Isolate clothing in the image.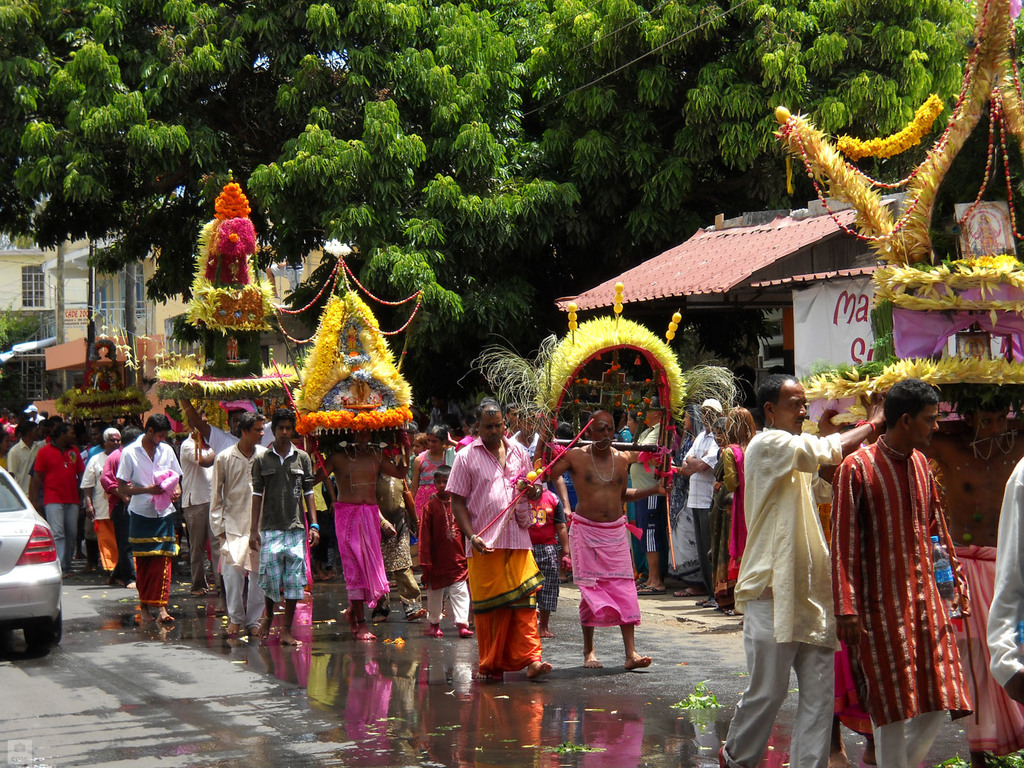
Isolated region: <region>8, 435, 45, 497</region>.
